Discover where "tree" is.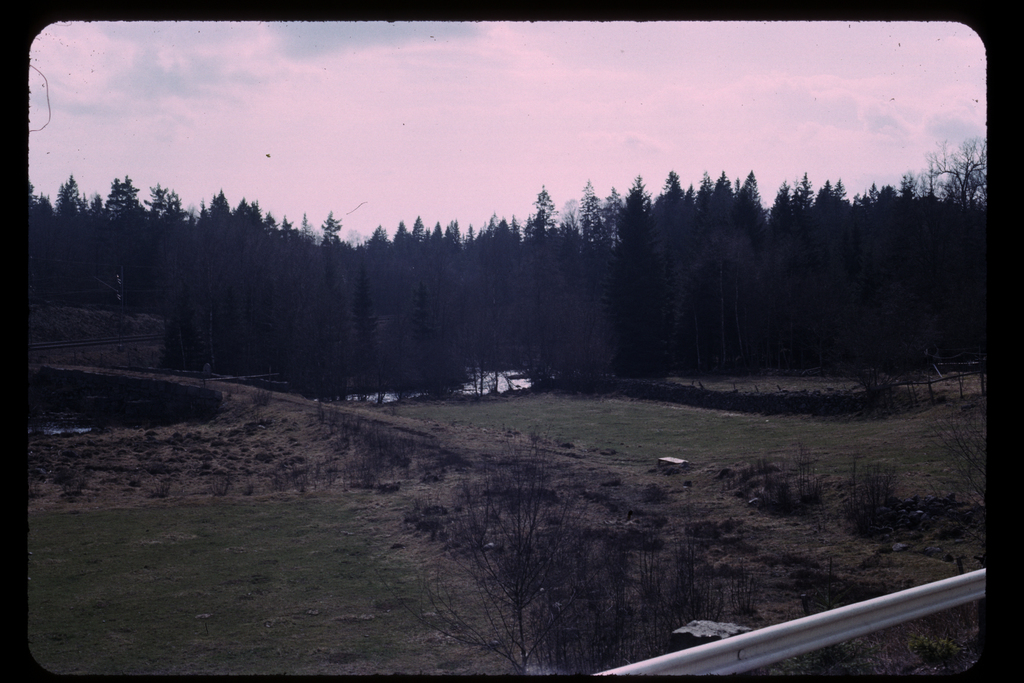
Discovered at box=[934, 204, 991, 352].
